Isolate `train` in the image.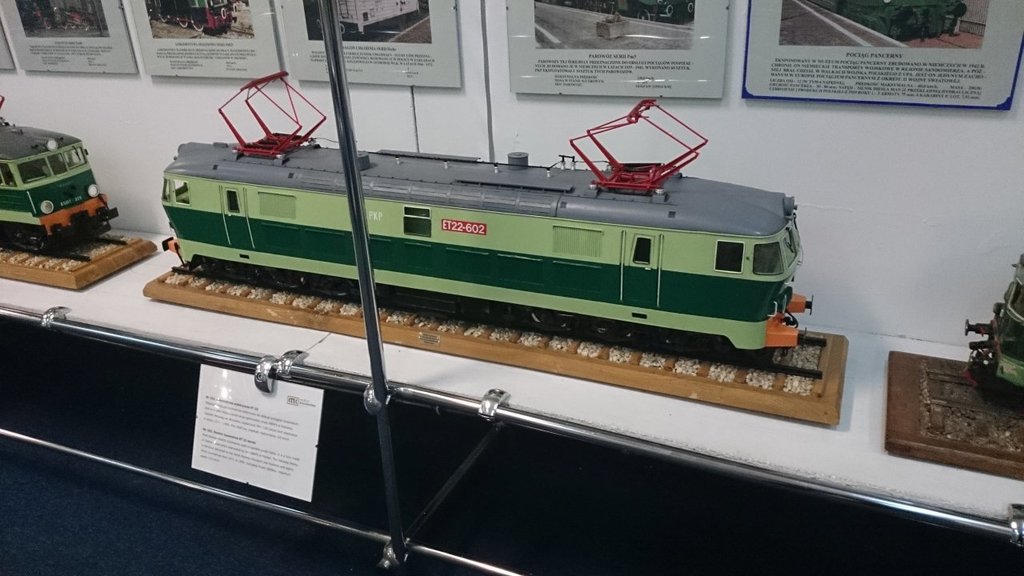
Isolated region: select_region(162, 98, 813, 364).
